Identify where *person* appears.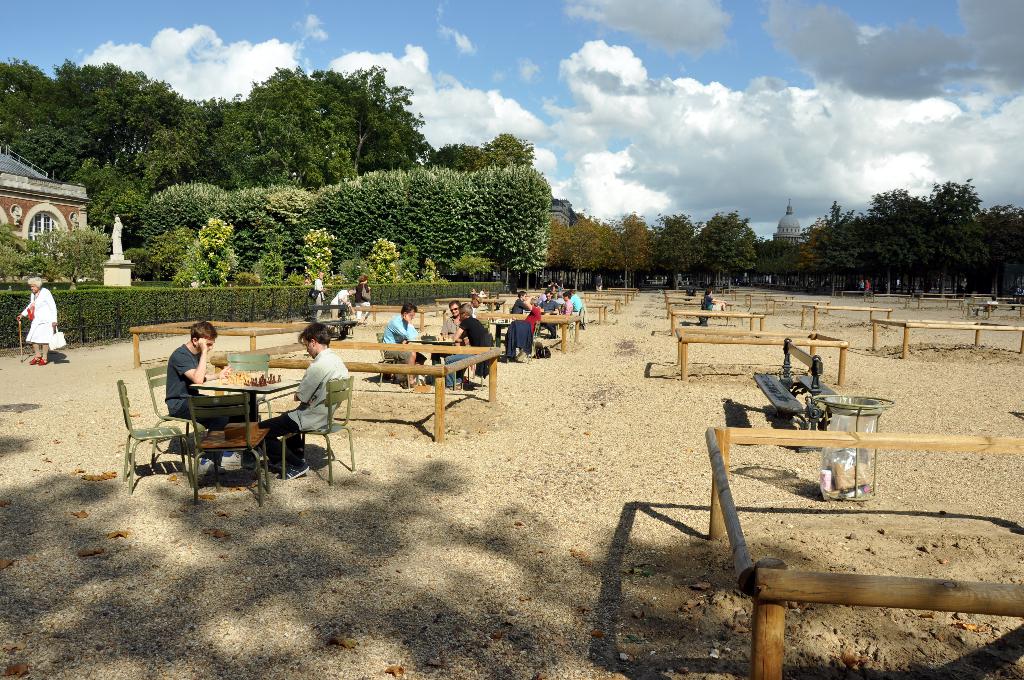
Appears at box(263, 318, 351, 482).
